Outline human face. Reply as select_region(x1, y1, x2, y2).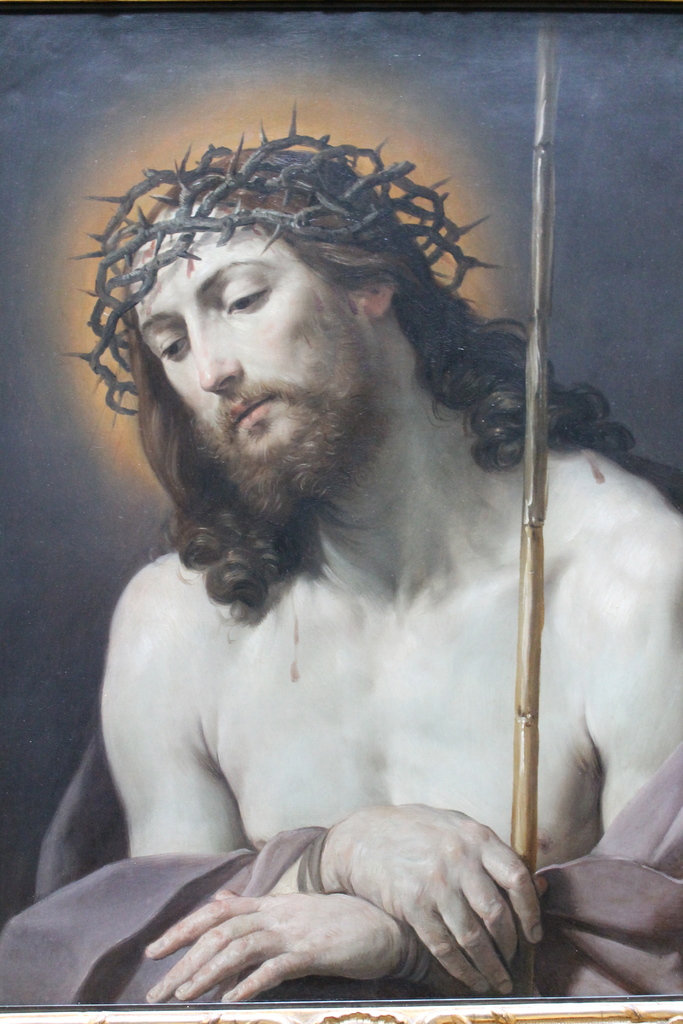
select_region(115, 185, 405, 533).
